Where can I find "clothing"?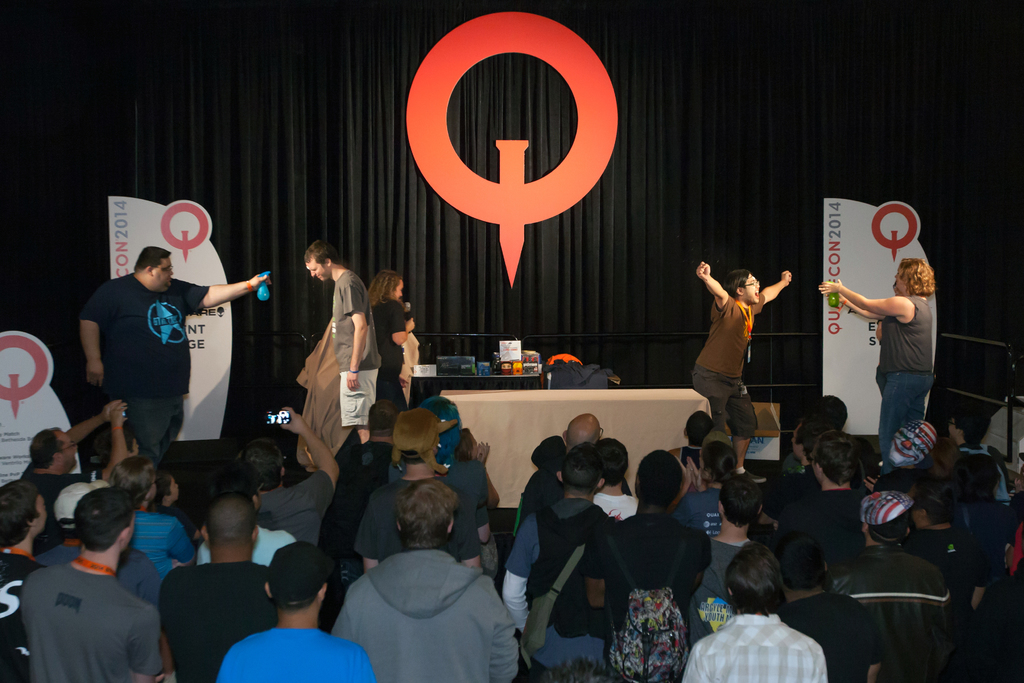
You can find it at [x1=360, y1=474, x2=493, y2=564].
